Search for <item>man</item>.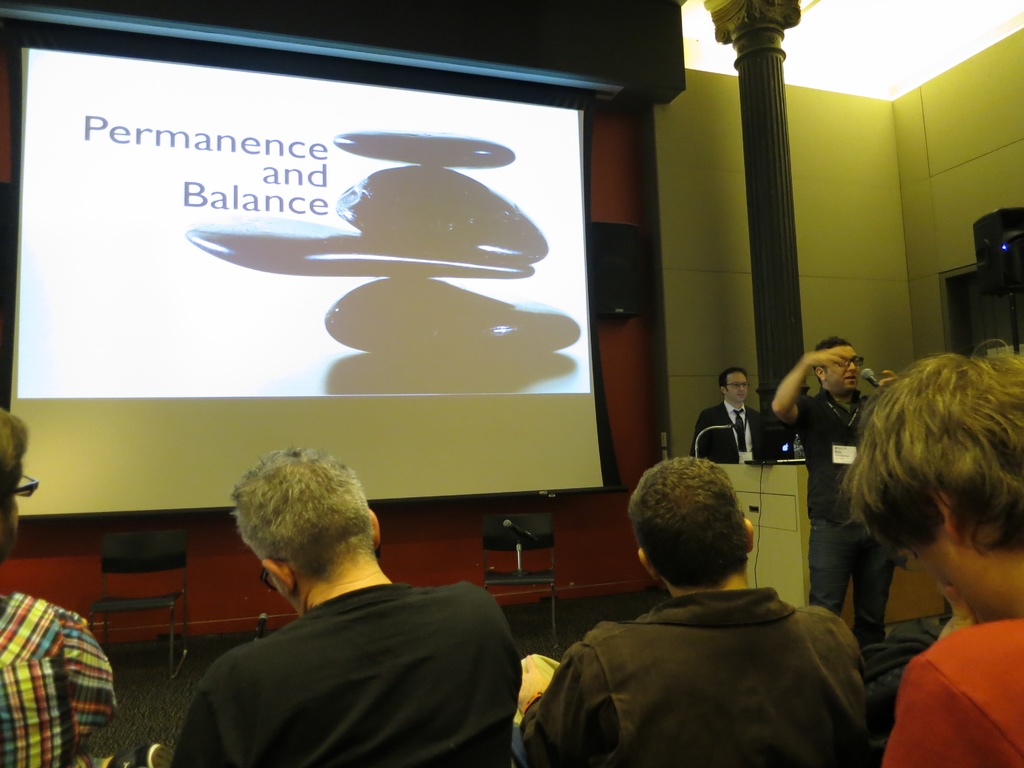
Found at 839 352 1023 767.
